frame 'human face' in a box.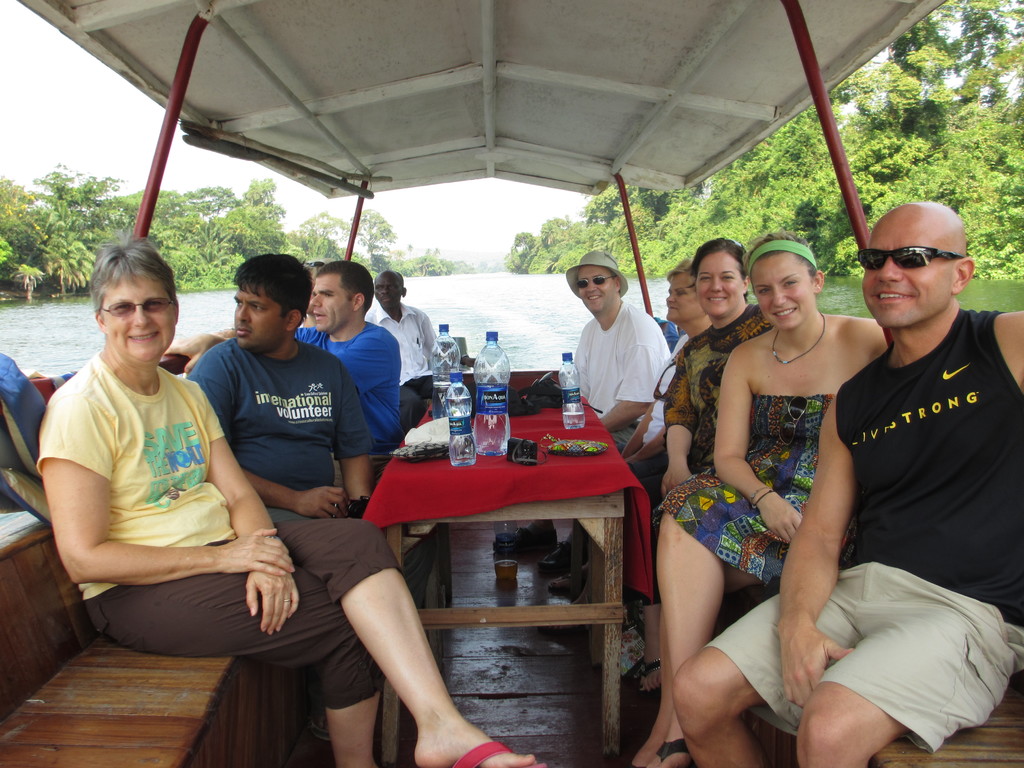
318,276,353,332.
